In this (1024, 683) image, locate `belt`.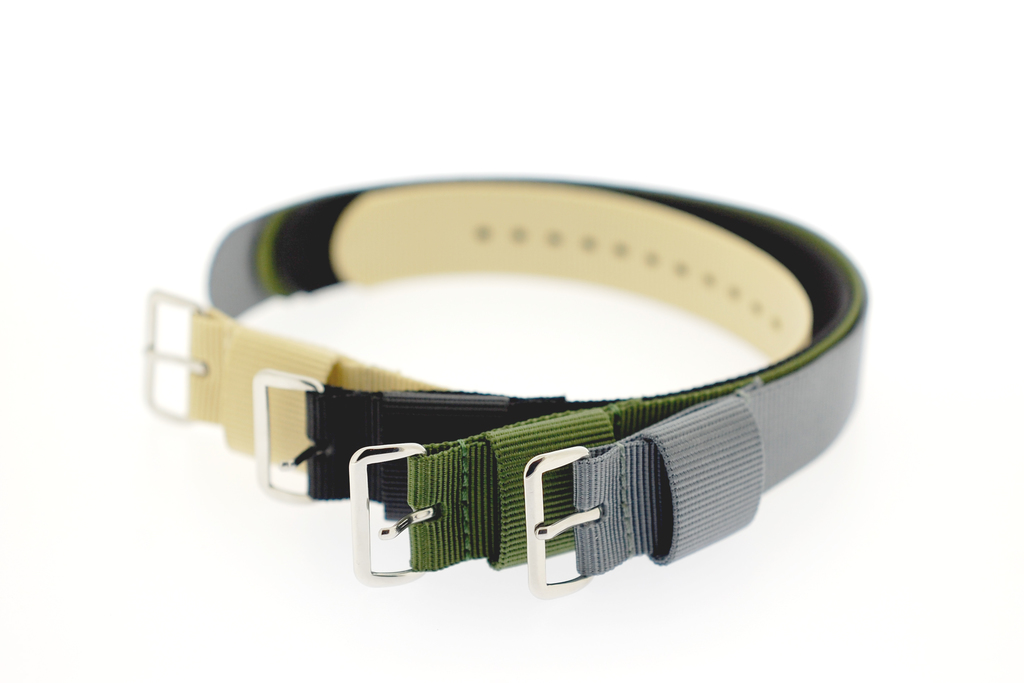
Bounding box: 259 176 863 591.
